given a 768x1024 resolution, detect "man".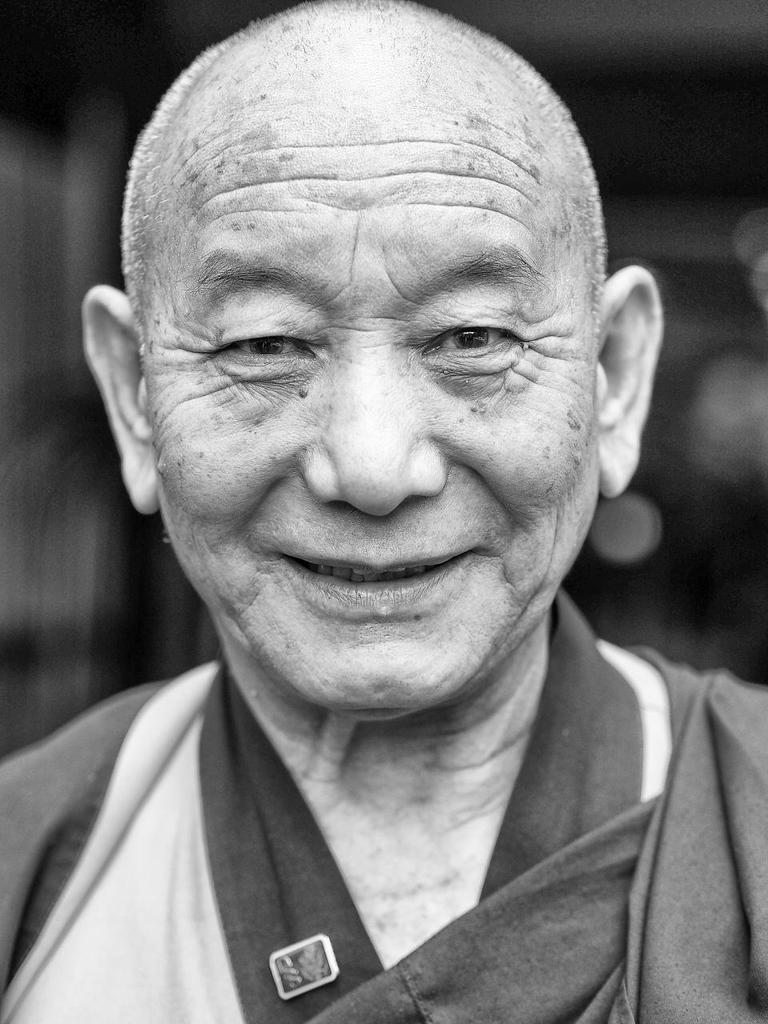
detection(0, 26, 767, 1011).
